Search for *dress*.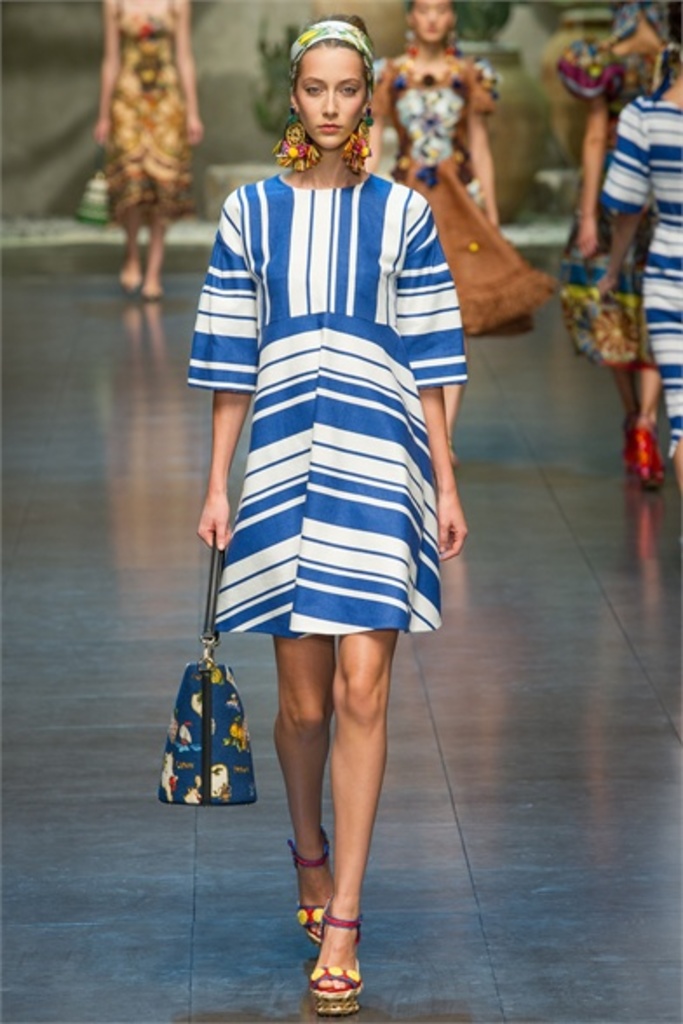
Found at Rect(598, 92, 681, 456).
